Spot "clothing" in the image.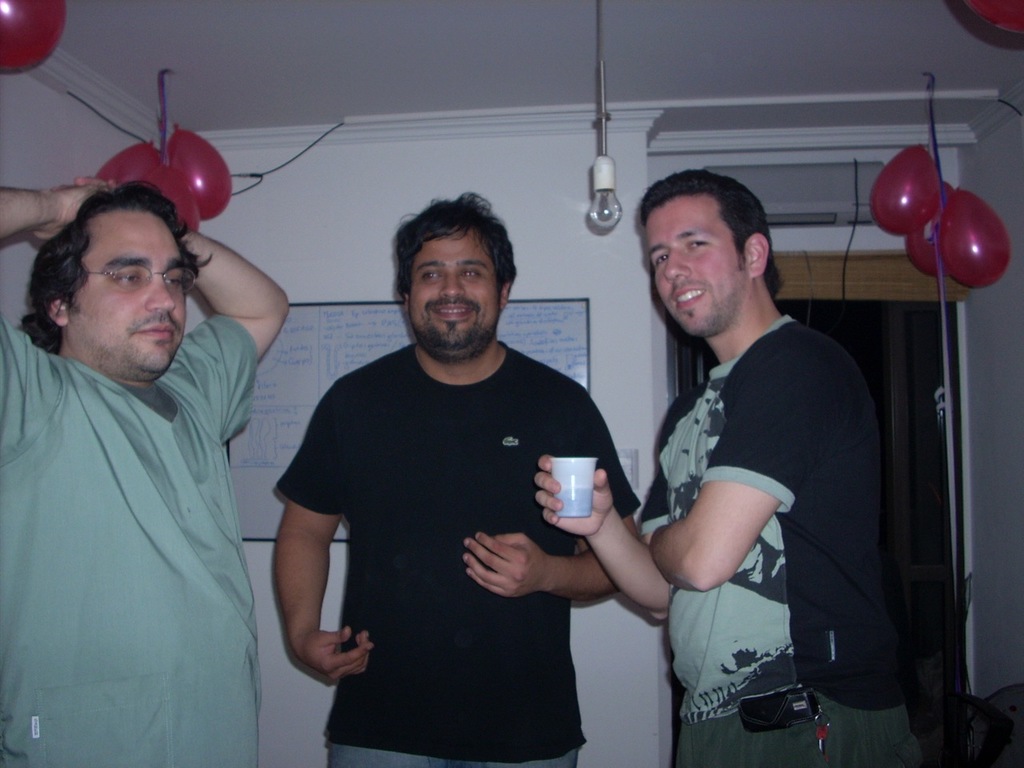
"clothing" found at crop(280, 344, 642, 767).
